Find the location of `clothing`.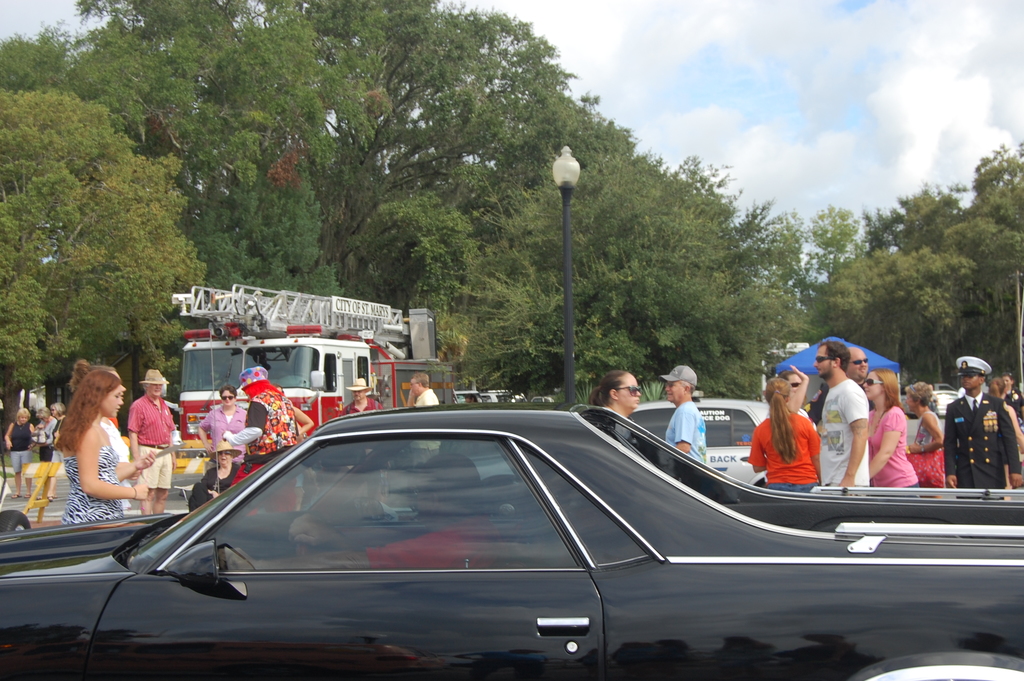
Location: (61, 423, 120, 522).
